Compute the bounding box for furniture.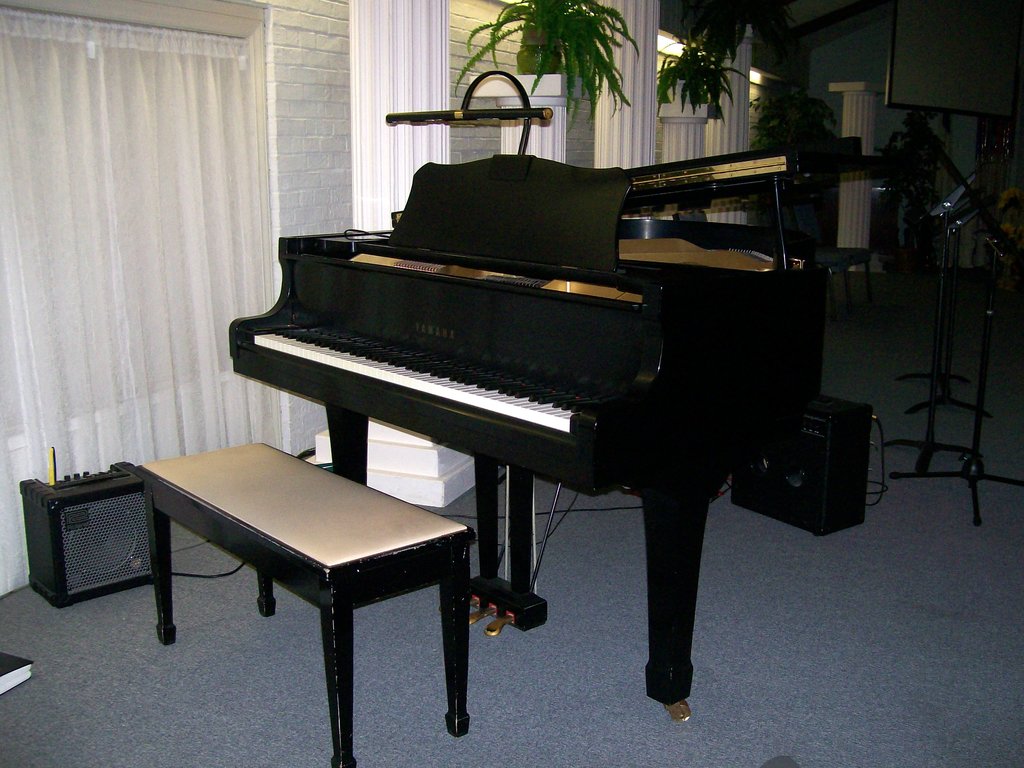
(x1=133, y1=440, x2=478, y2=767).
